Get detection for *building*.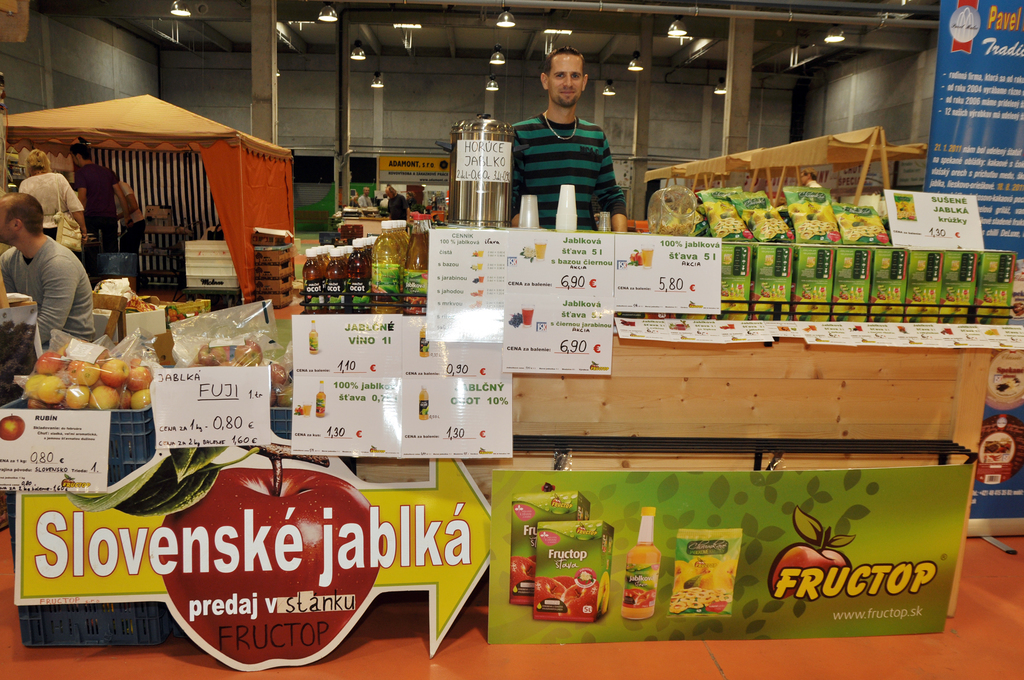
Detection: {"x1": 0, "y1": 0, "x2": 1023, "y2": 679}.
